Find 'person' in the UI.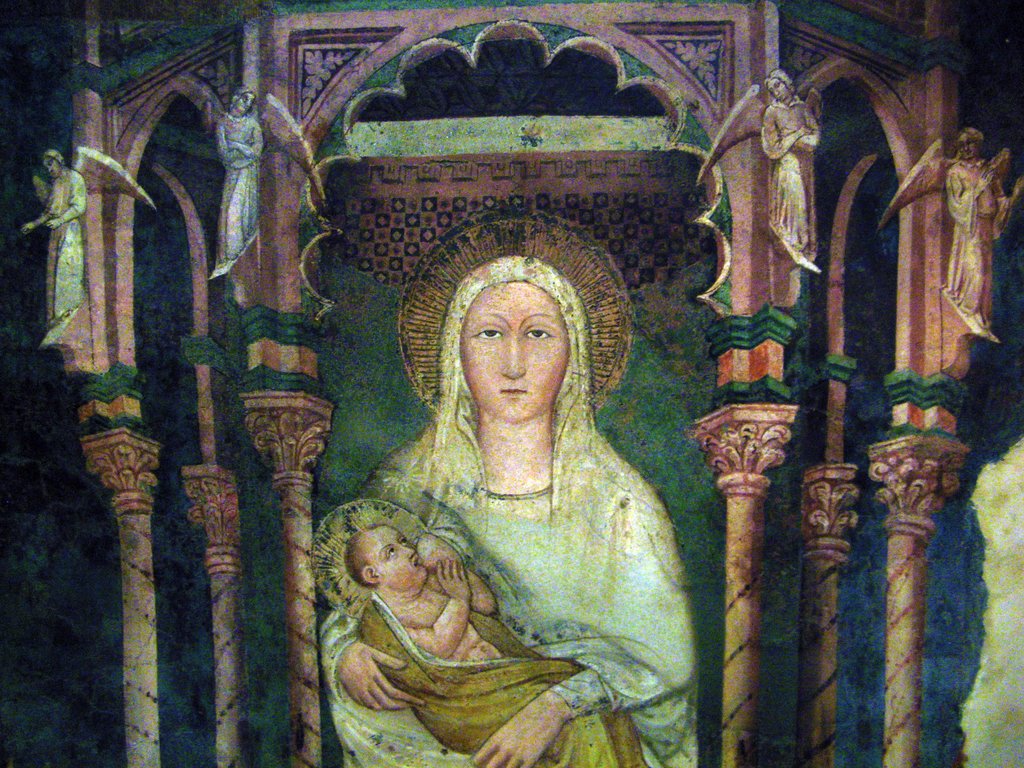
UI element at box(937, 124, 1020, 355).
